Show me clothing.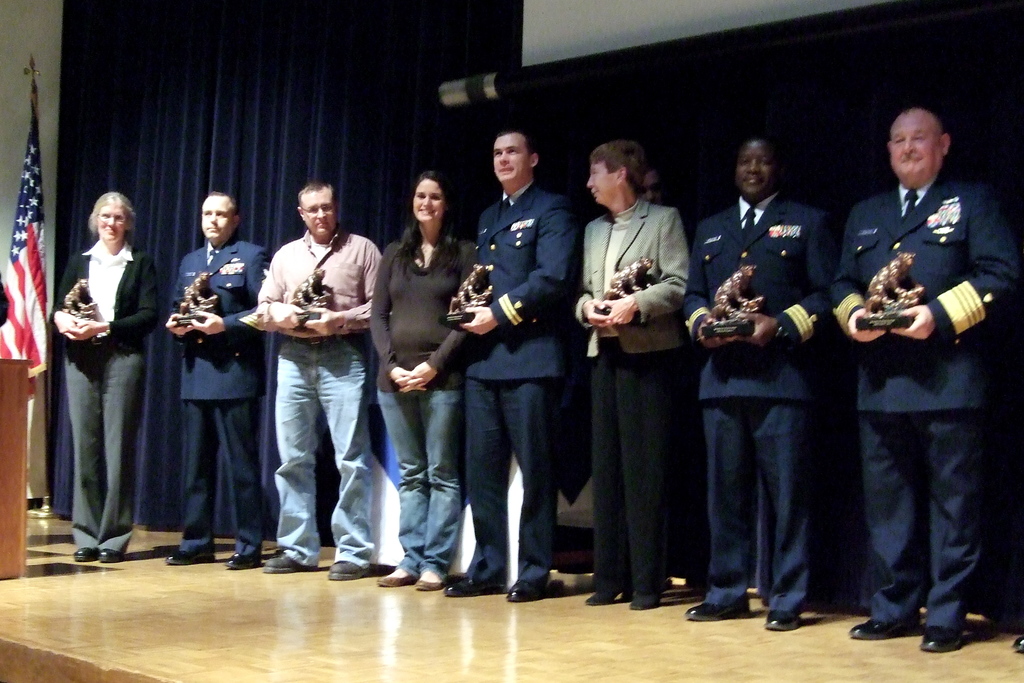
clothing is here: 576:197:692:587.
